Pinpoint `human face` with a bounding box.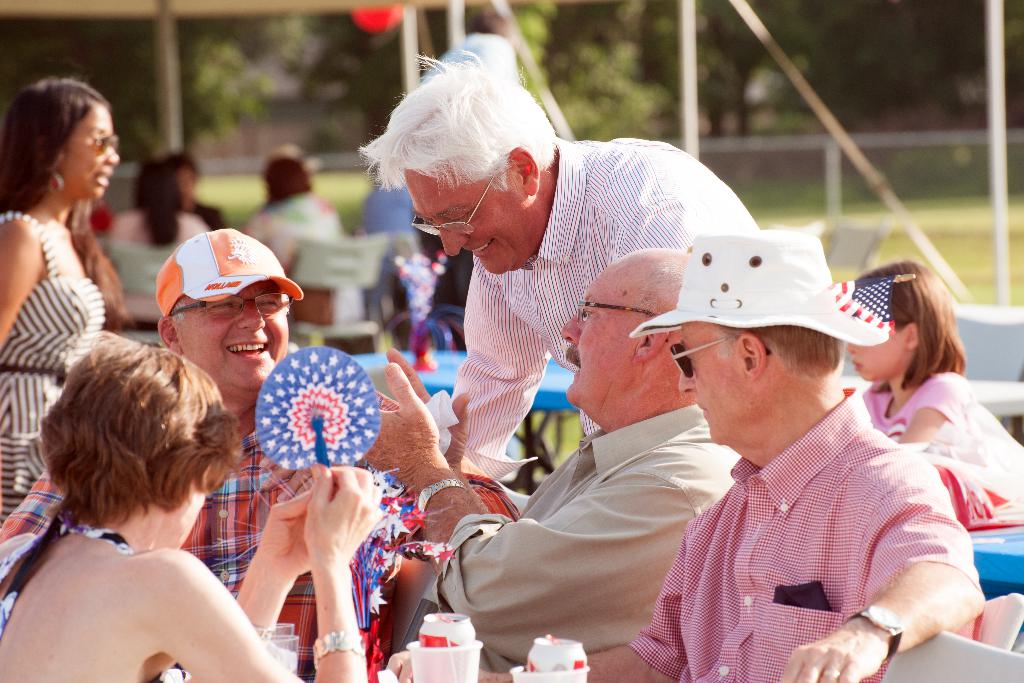
<region>846, 322, 904, 380</region>.
